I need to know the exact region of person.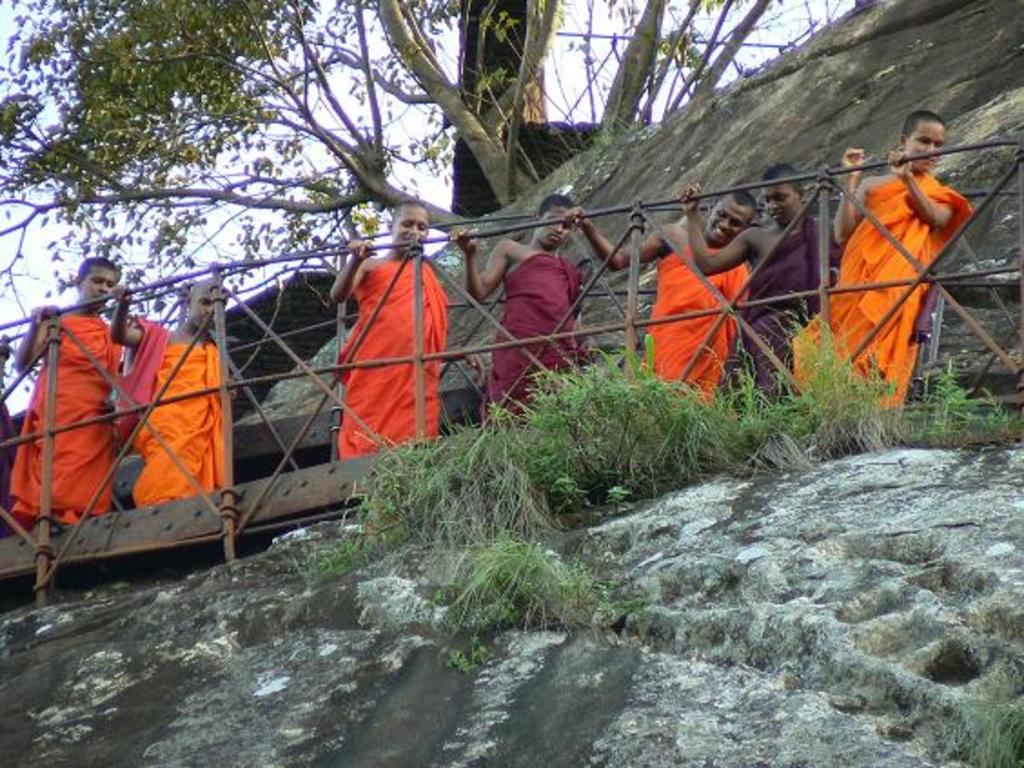
Region: <region>568, 191, 753, 401</region>.
